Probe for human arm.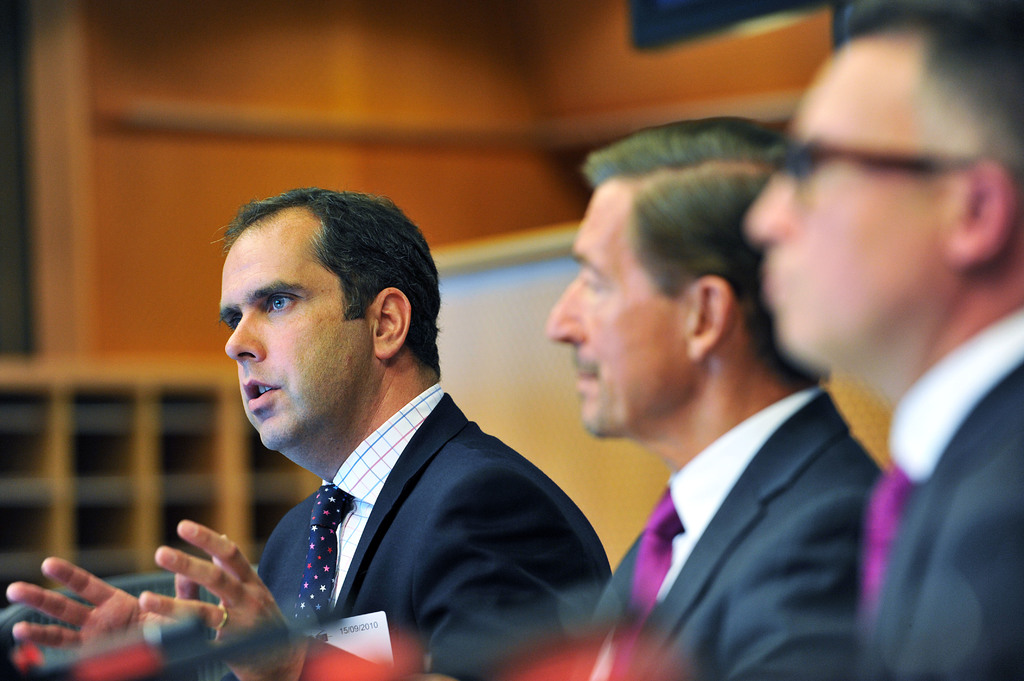
Probe result: [x1=129, y1=461, x2=601, y2=680].
